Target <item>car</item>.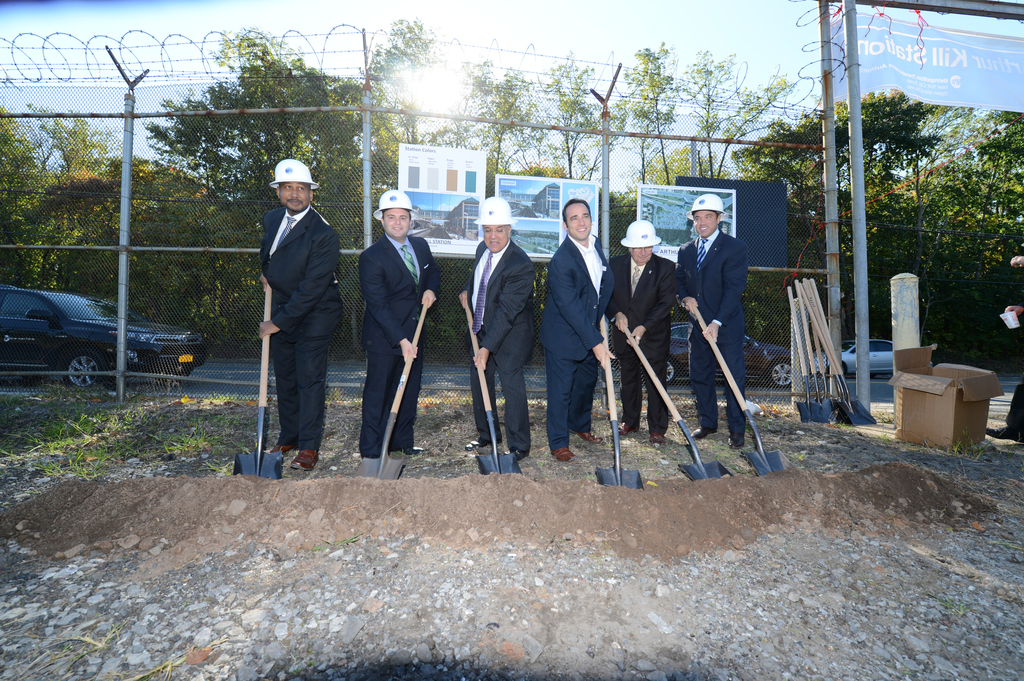
Target region: (x1=810, y1=339, x2=931, y2=380).
